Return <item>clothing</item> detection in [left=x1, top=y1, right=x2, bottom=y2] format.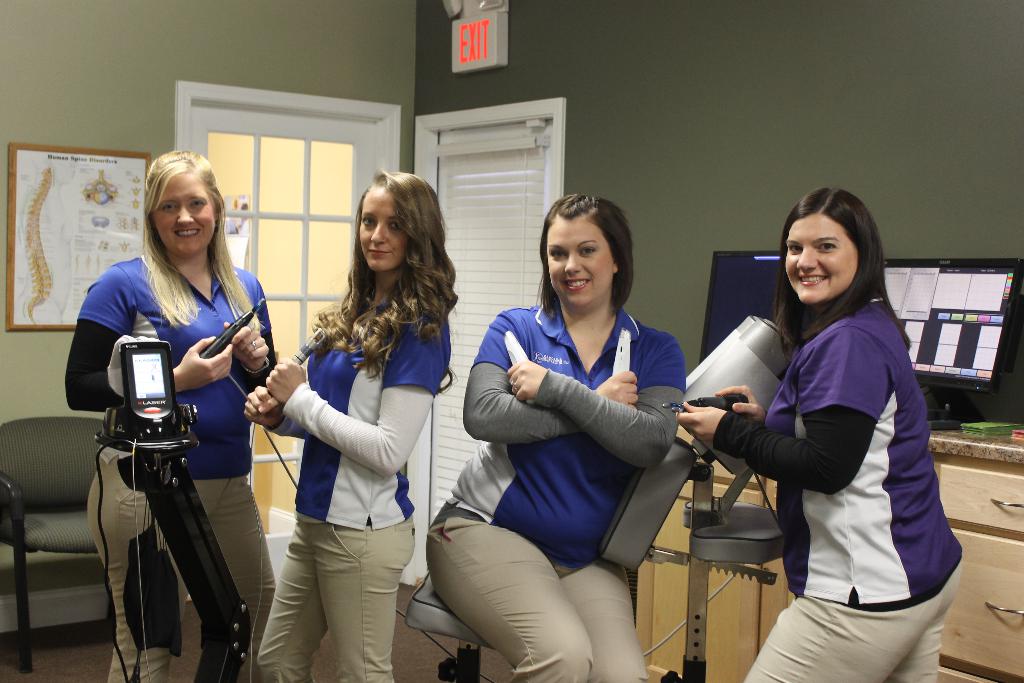
[left=717, top=283, right=961, bottom=682].
